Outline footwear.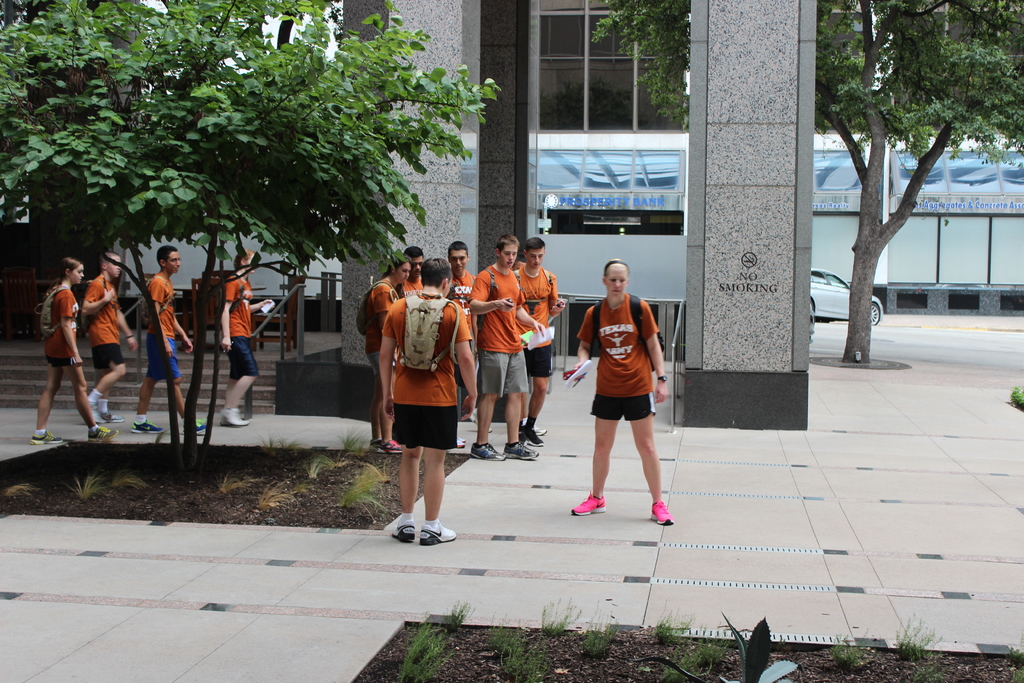
Outline: [520,425,542,449].
